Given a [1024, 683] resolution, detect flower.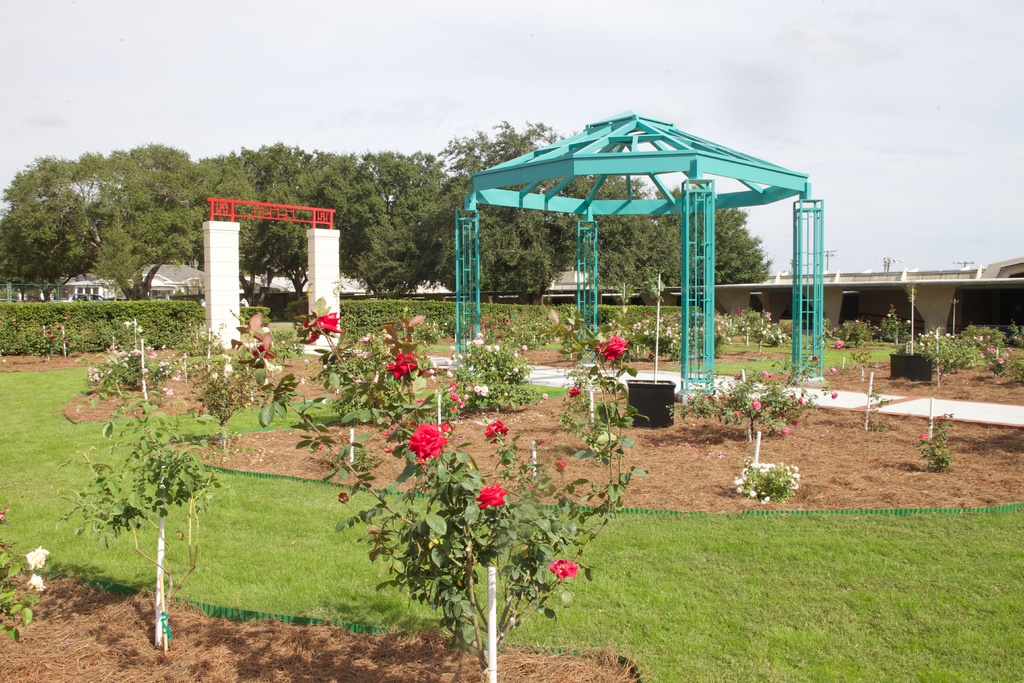
Rect(314, 308, 344, 331).
